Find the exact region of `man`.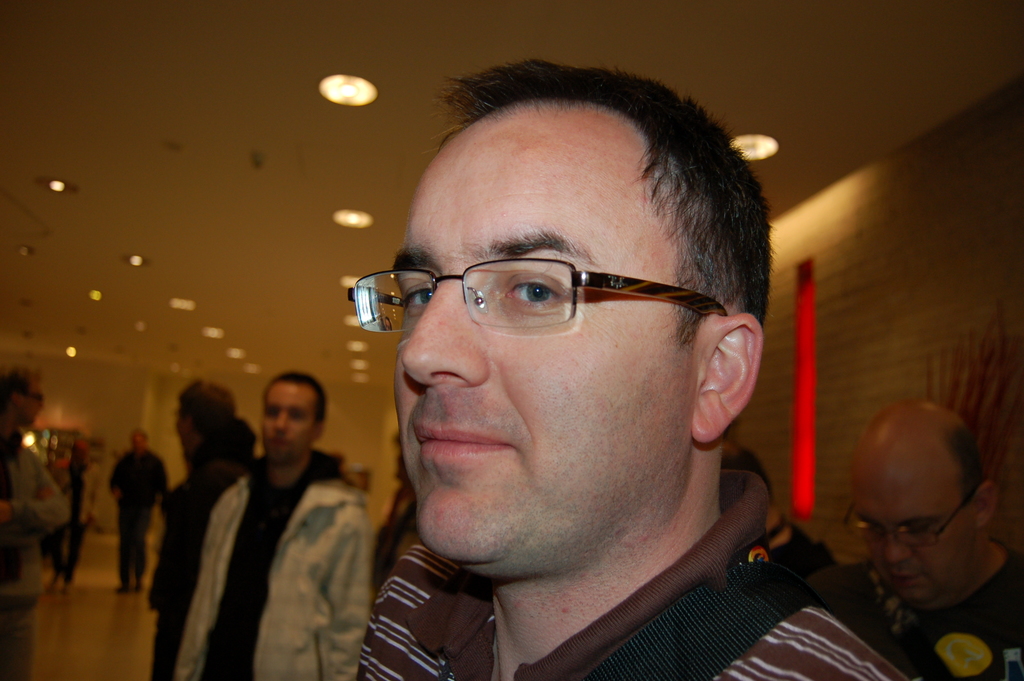
Exact region: bbox=(0, 352, 85, 677).
